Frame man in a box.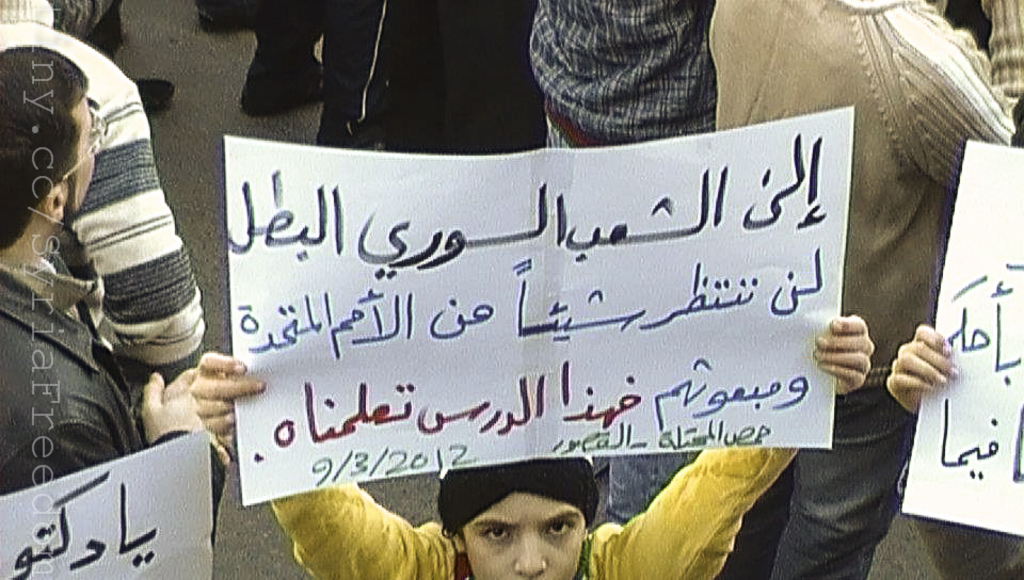
x1=239 y1=0 x2=415 y2=146.
